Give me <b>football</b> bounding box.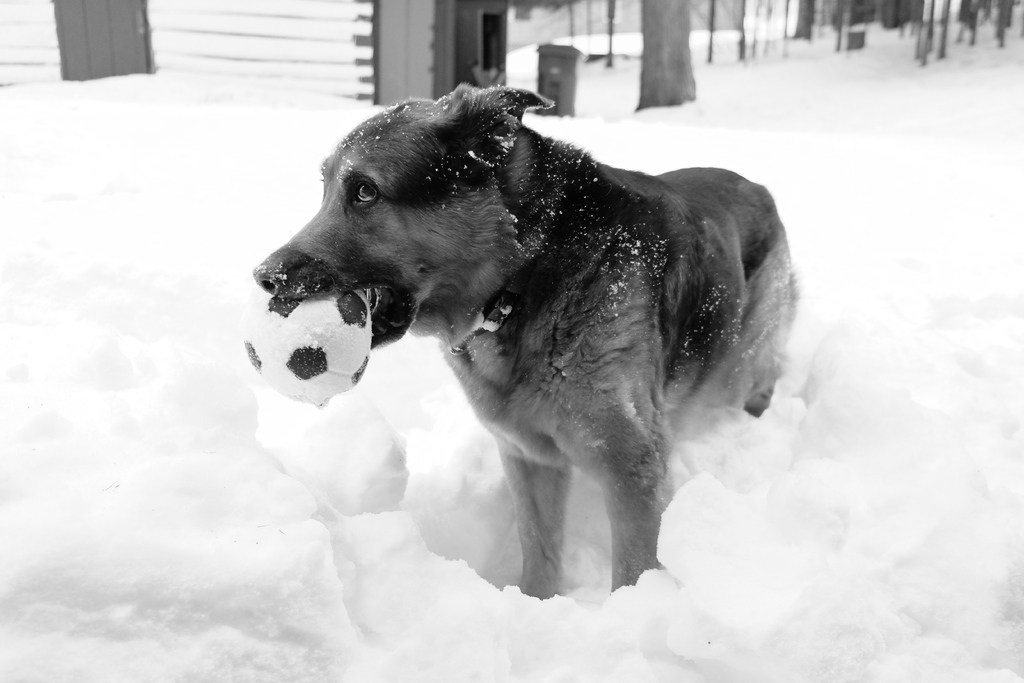
{"x1": 243, "y1": 293, "x2": 371, "y2": 404}.
